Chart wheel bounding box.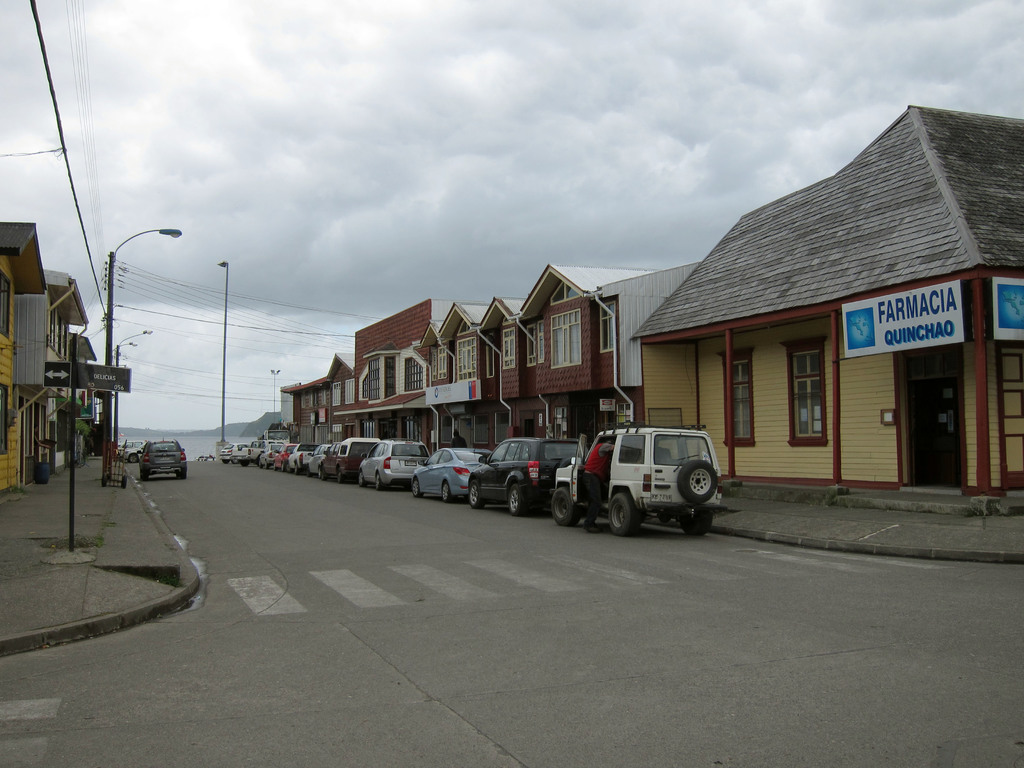
Charted: <region>553, 487, 578, 522</region>.
